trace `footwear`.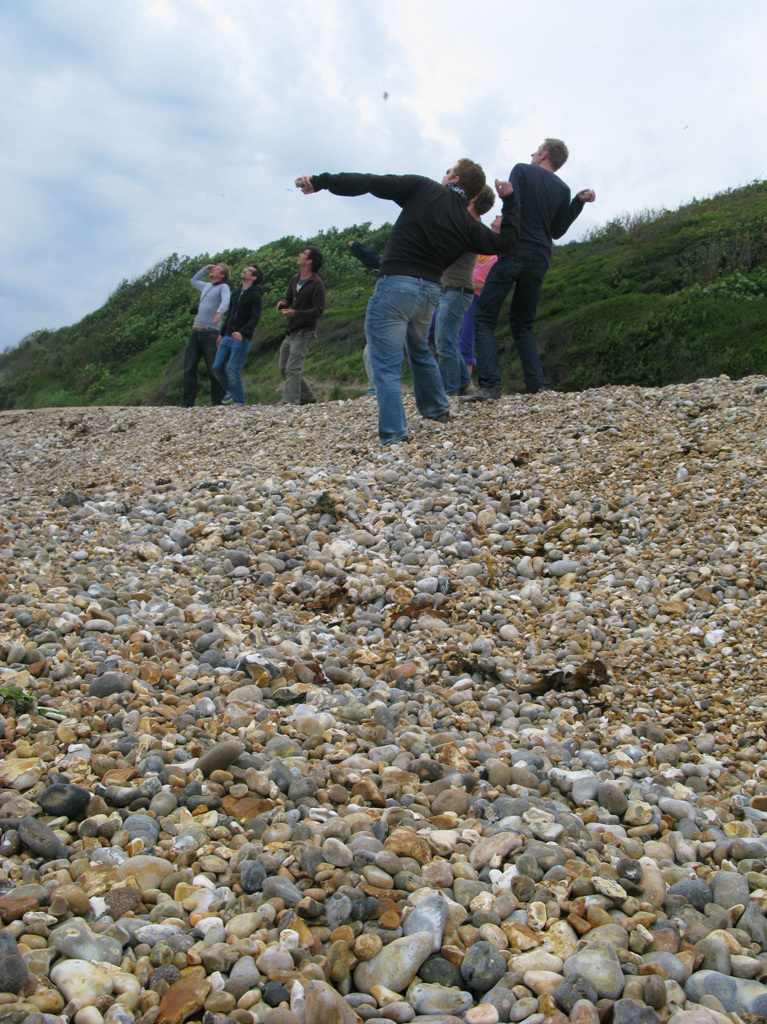
Traced to 459/387/496/403.
